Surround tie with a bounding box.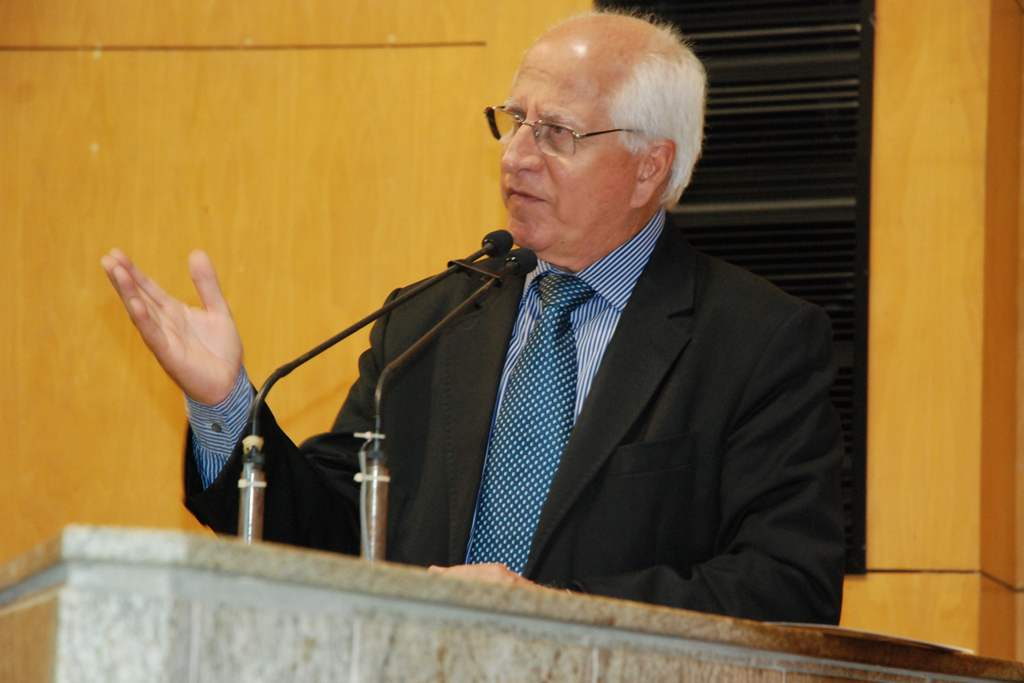
<bbox>463, 267, 602, 575</bbox>.
